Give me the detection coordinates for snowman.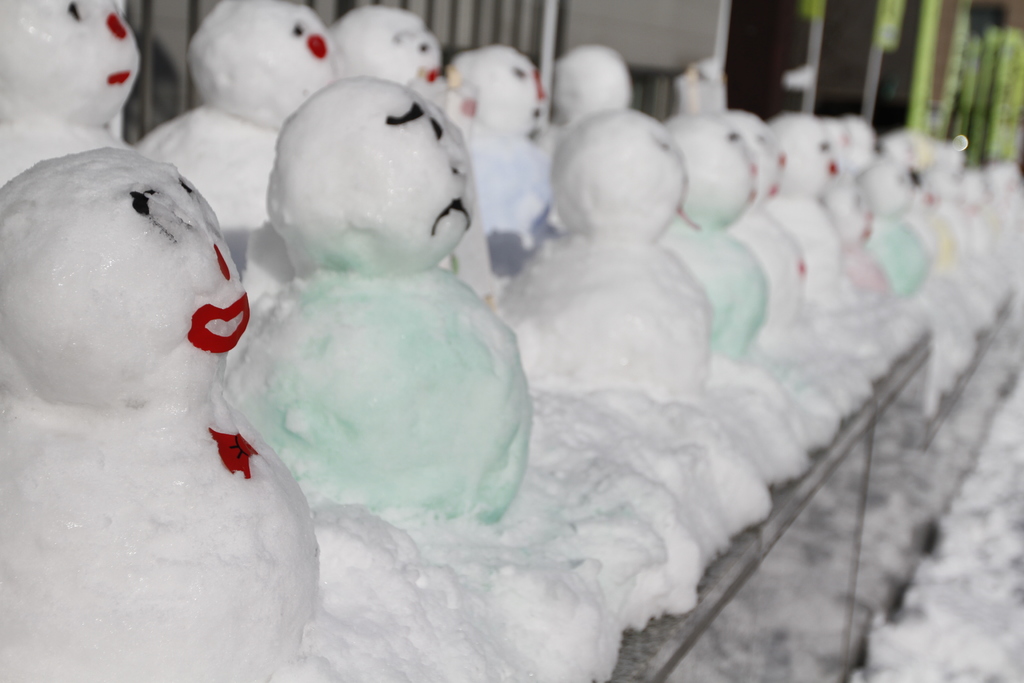
(140, 3, 339, 310).
